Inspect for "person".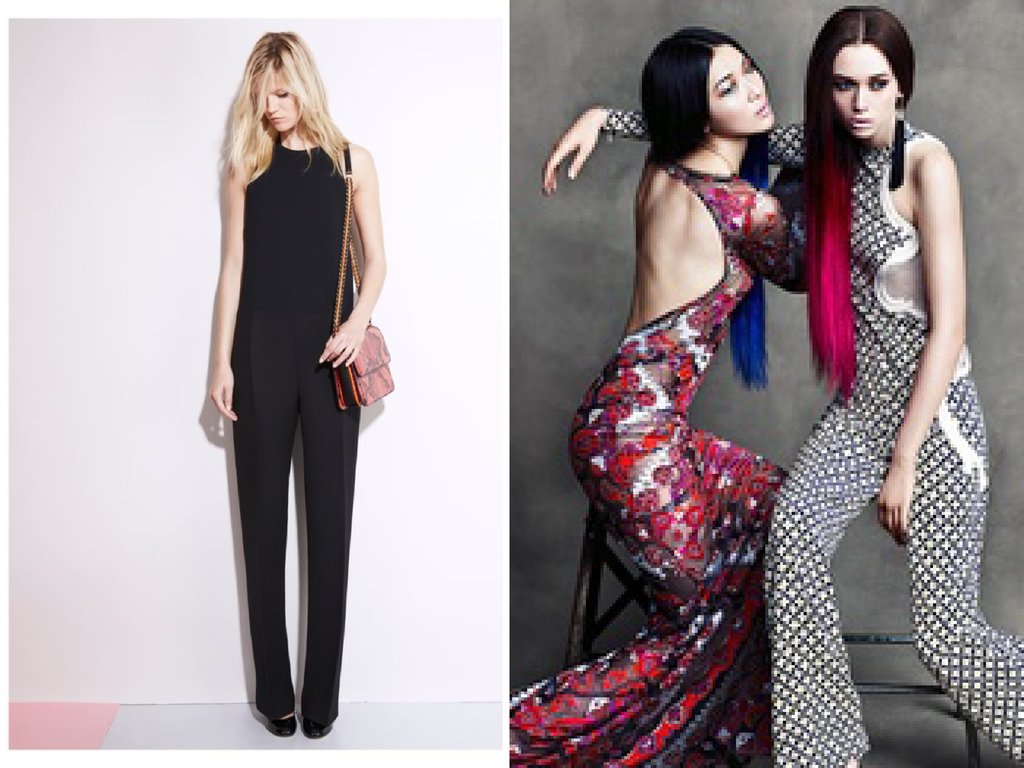
Inspection: select_region(508, 23, 820, 767).
